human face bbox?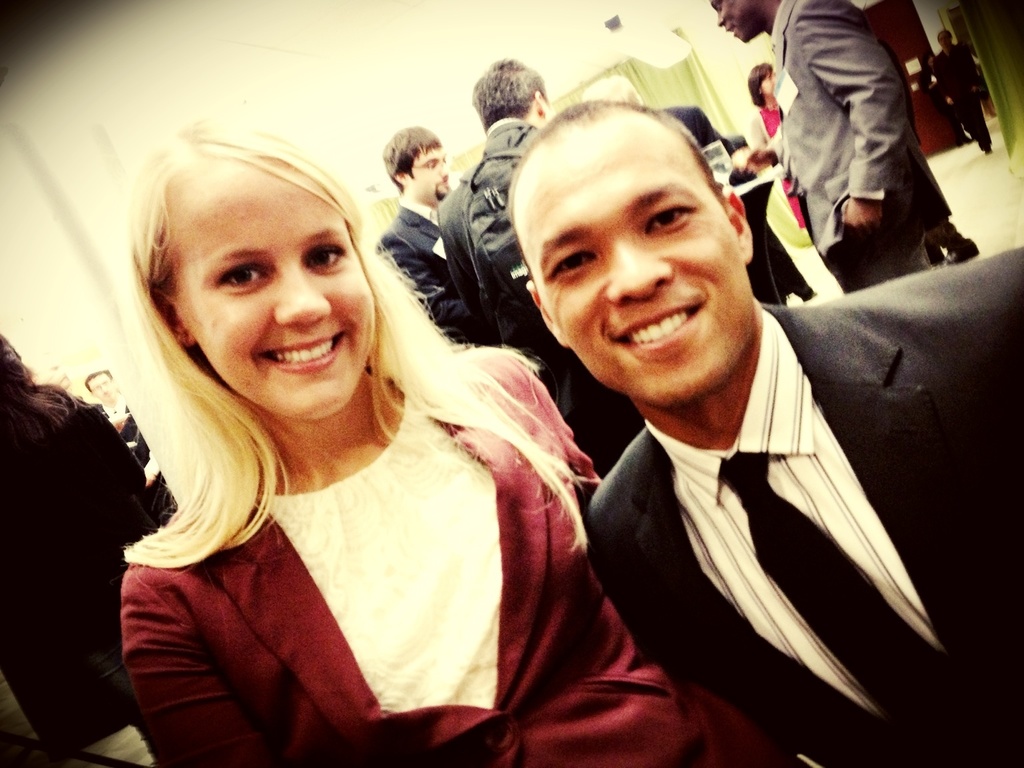
region(708, 0, 753, 43)
